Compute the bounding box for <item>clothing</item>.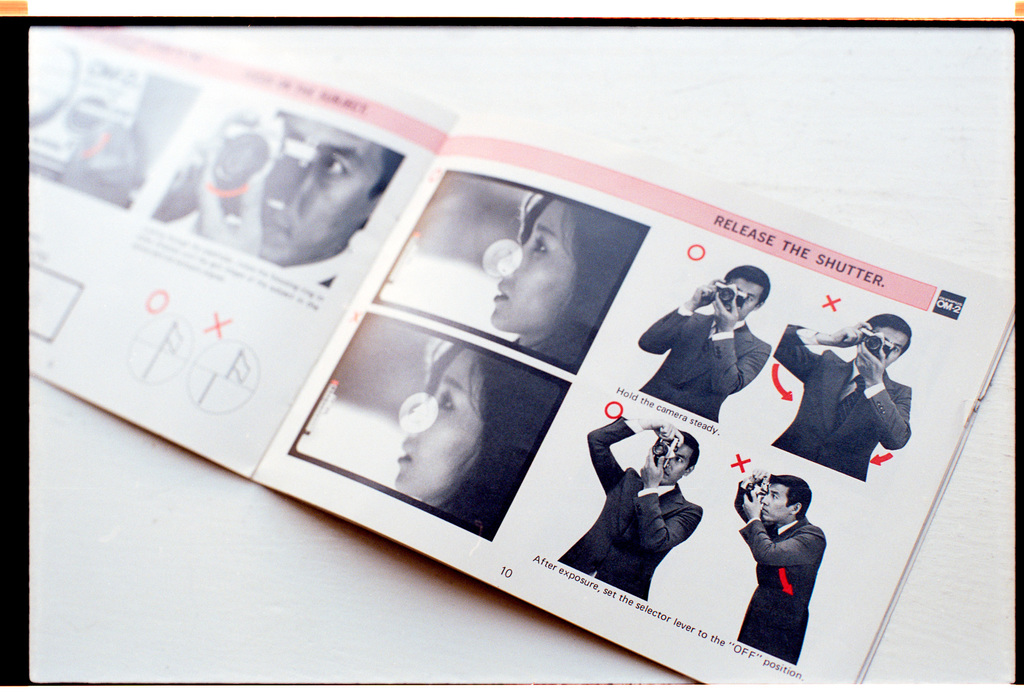
select_region(556, 415, 705, 600).
